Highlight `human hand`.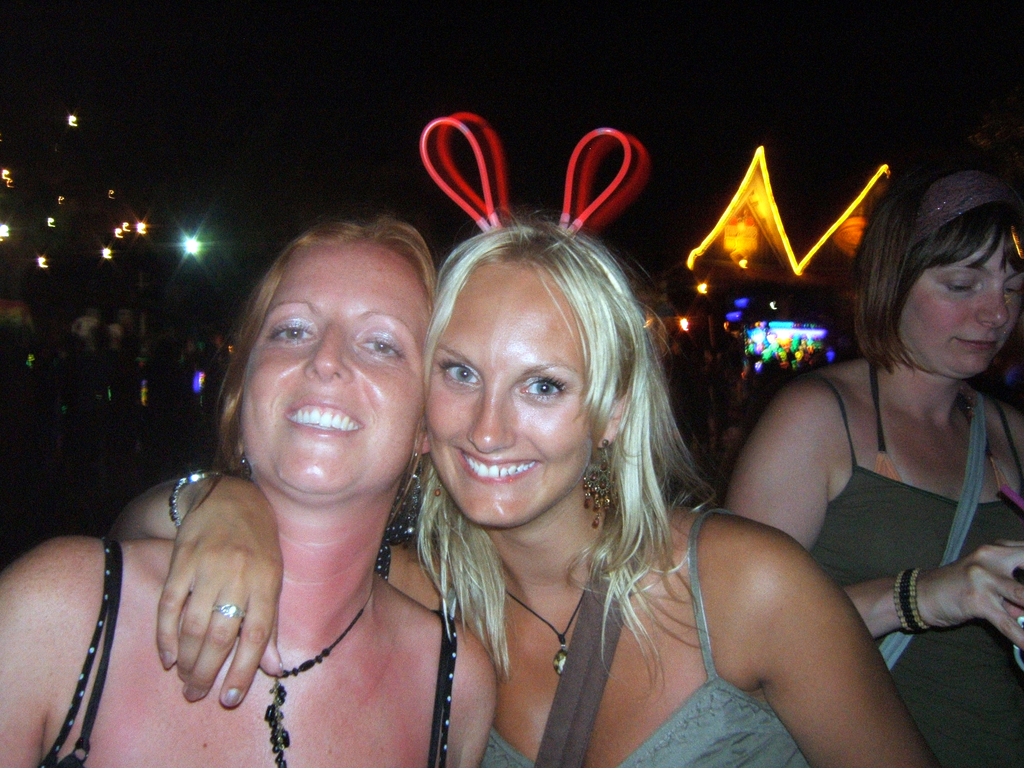
Highlighted region: l=133, t=481, r=289, b=730.
